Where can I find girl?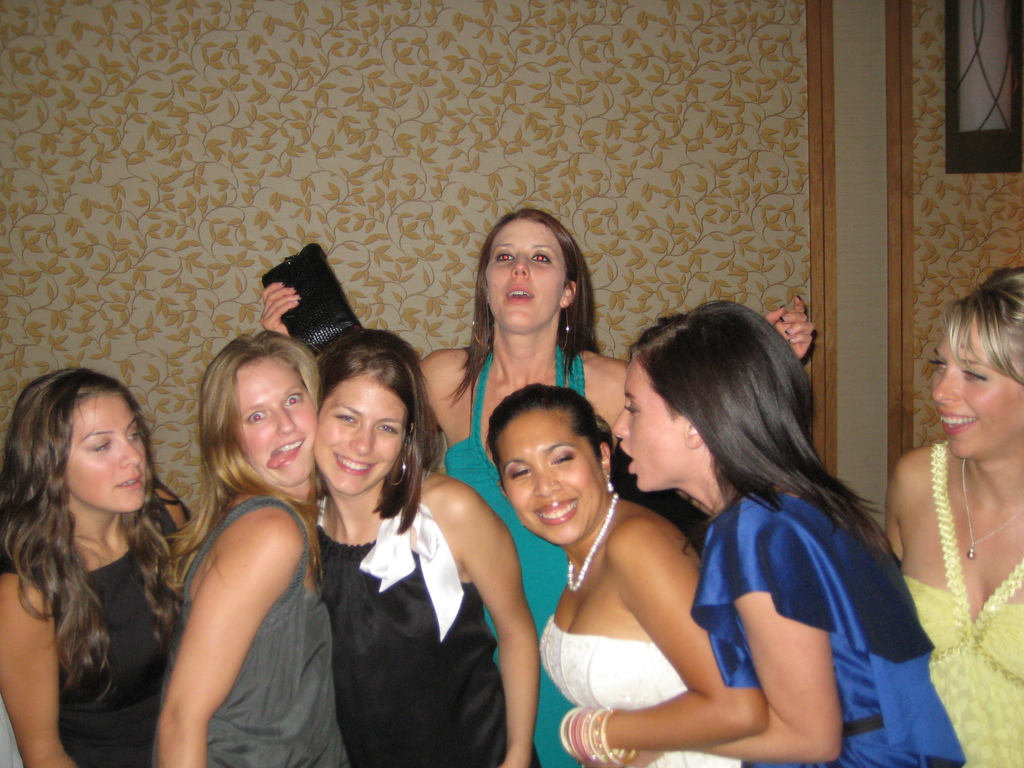
You can find it at detection(884, 264, 1023, 767).
